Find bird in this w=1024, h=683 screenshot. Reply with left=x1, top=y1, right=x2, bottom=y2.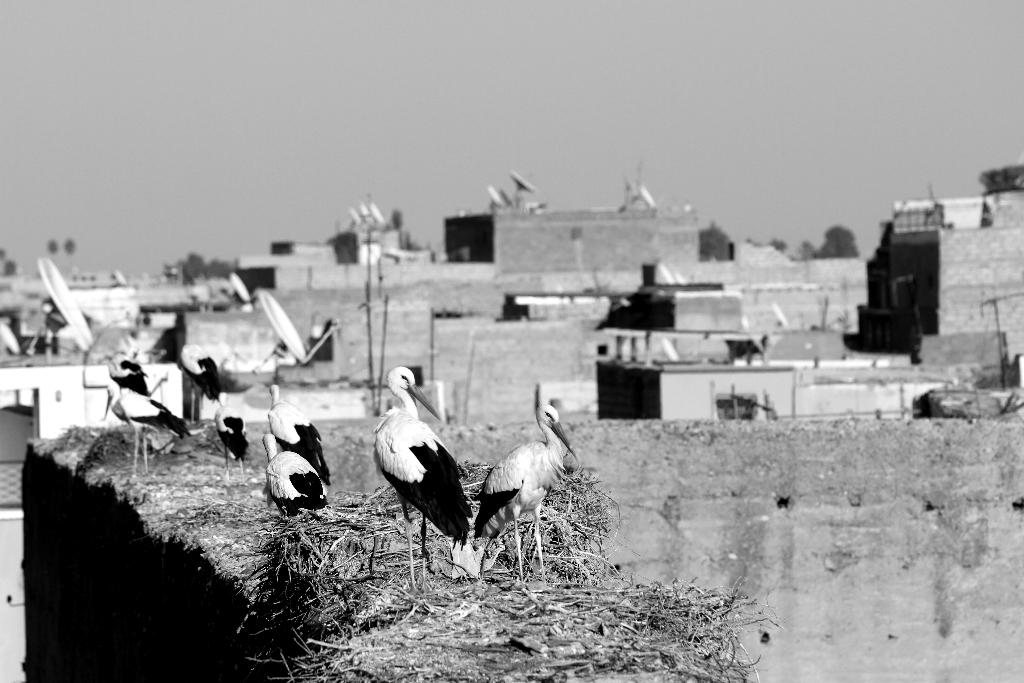
left=262, top=425, right=332, bottom=520.
